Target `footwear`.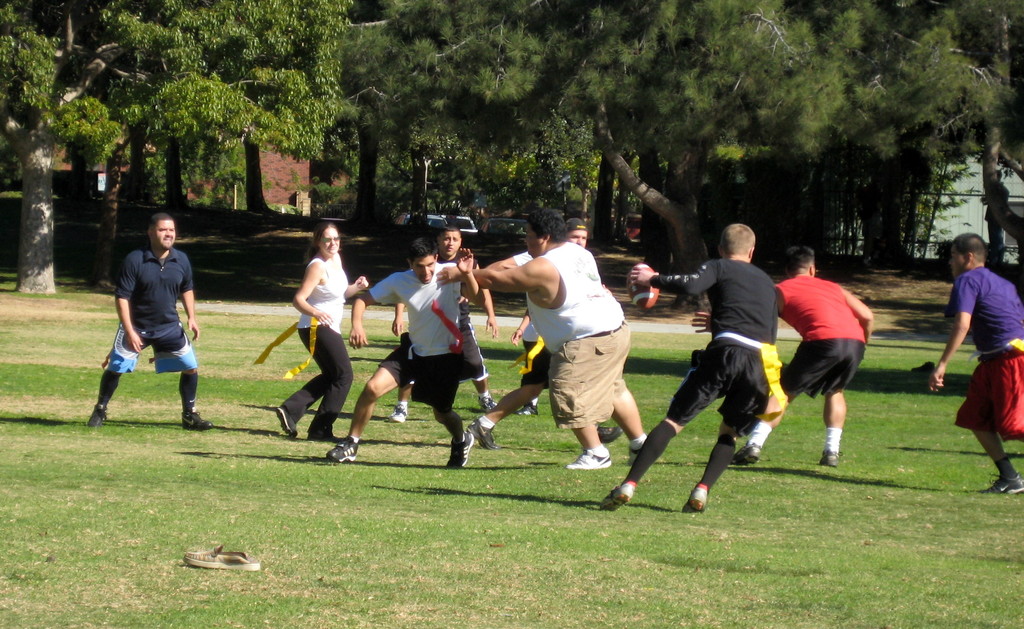
Target region: detection(447, 433, 475, 468).
